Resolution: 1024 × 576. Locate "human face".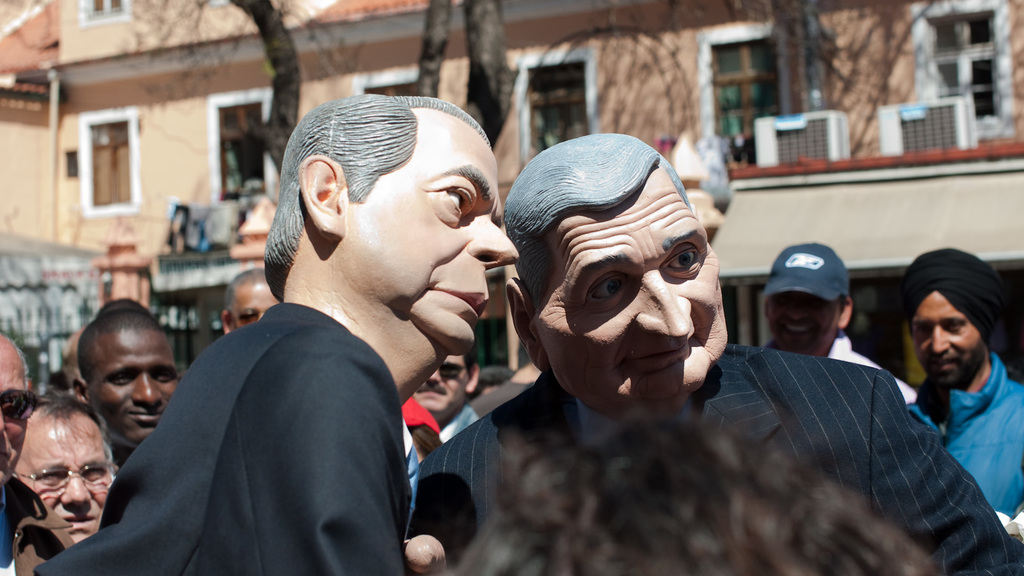
[left=534, top=213, right=728, bottom=417].
